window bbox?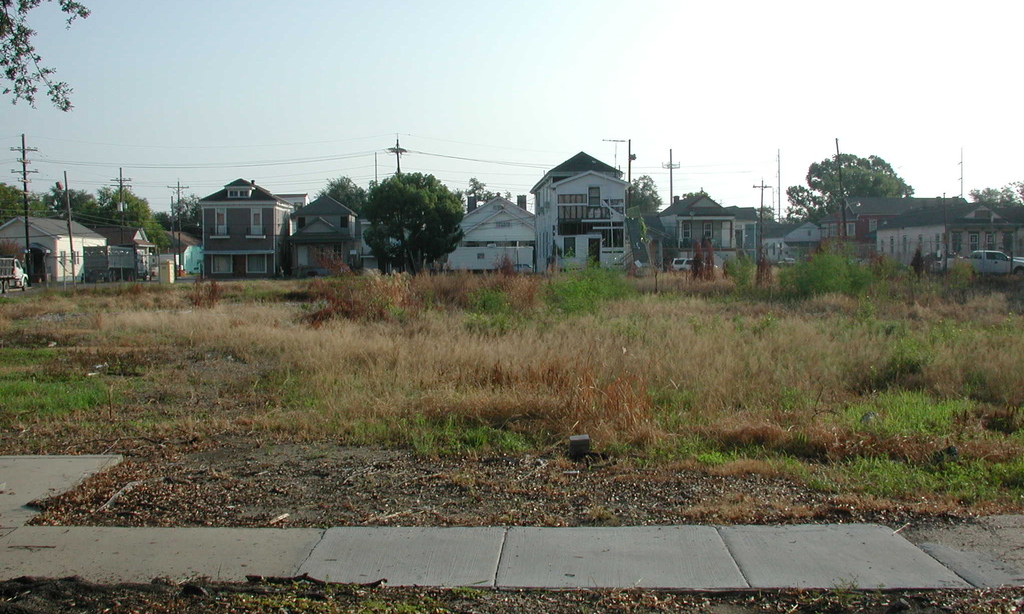
crop(868, 220, 879, 232)
